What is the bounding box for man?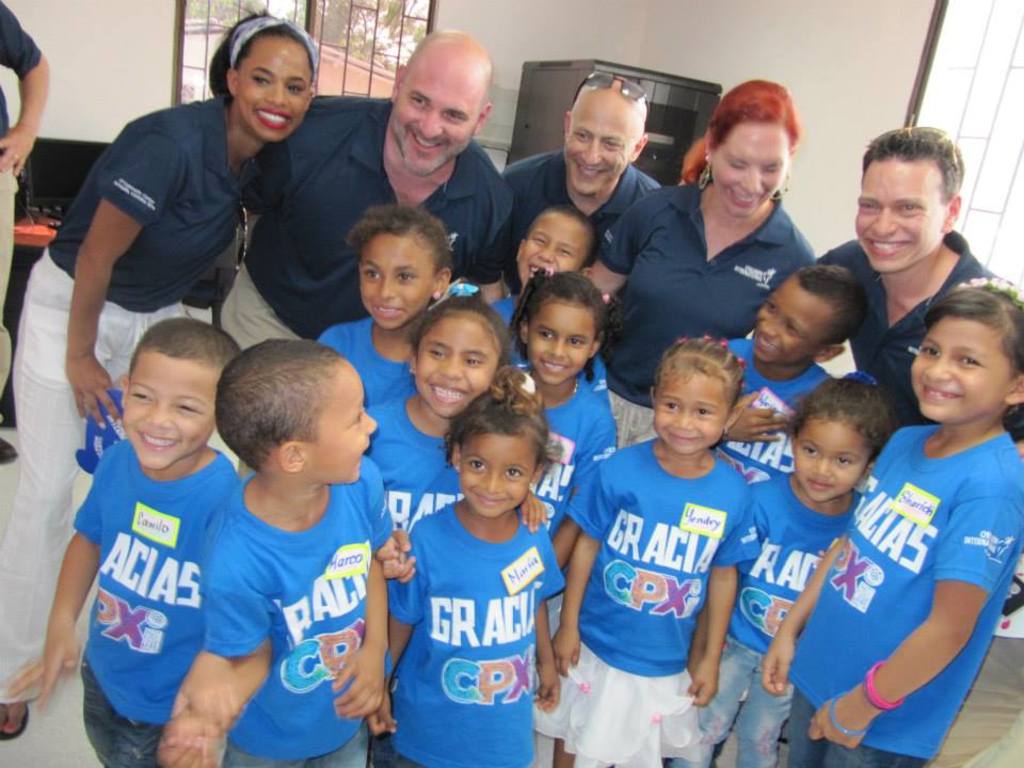
<bbox>499, 68, 661, 283</bbox>.
